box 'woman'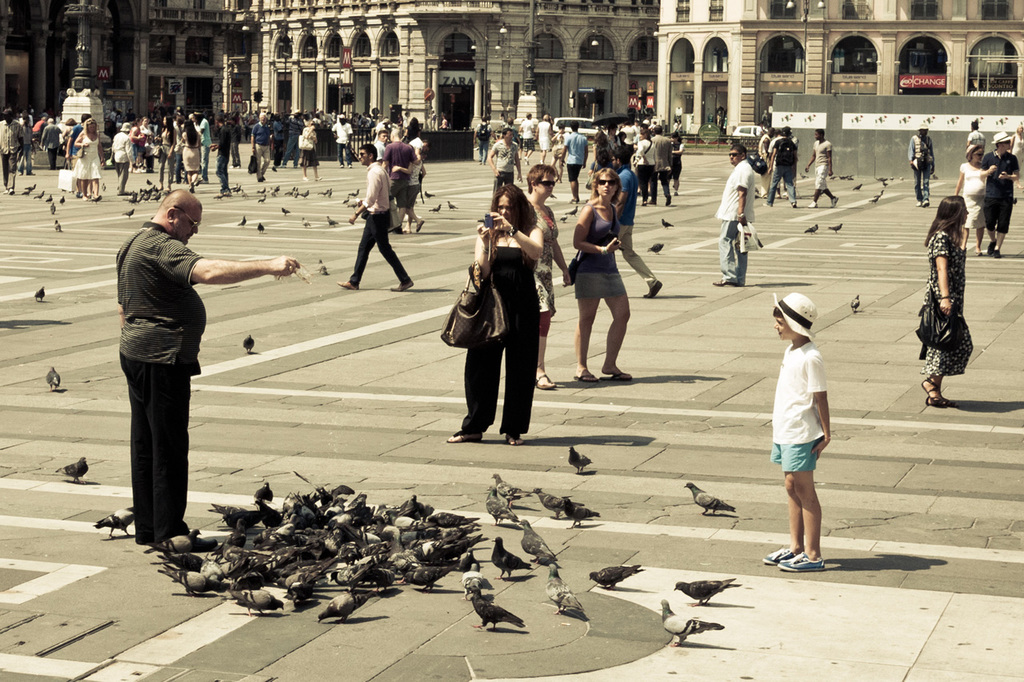
pyautogui.locateOnScreen(634, 127, 658, 210)
